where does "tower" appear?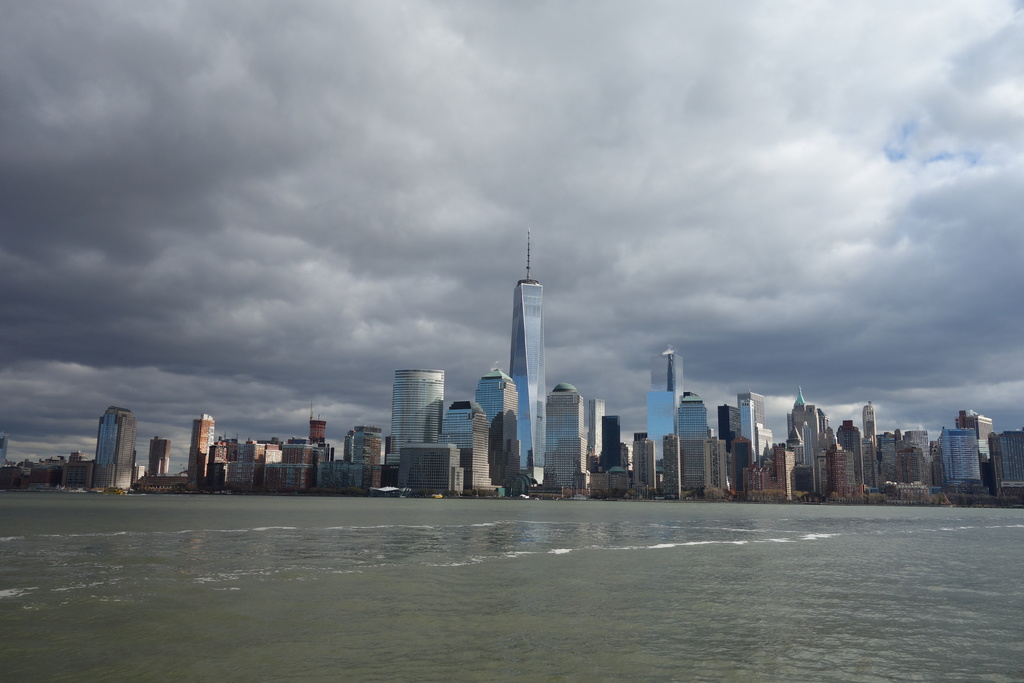
Appears at select_region(604, 416, 623, 472).
